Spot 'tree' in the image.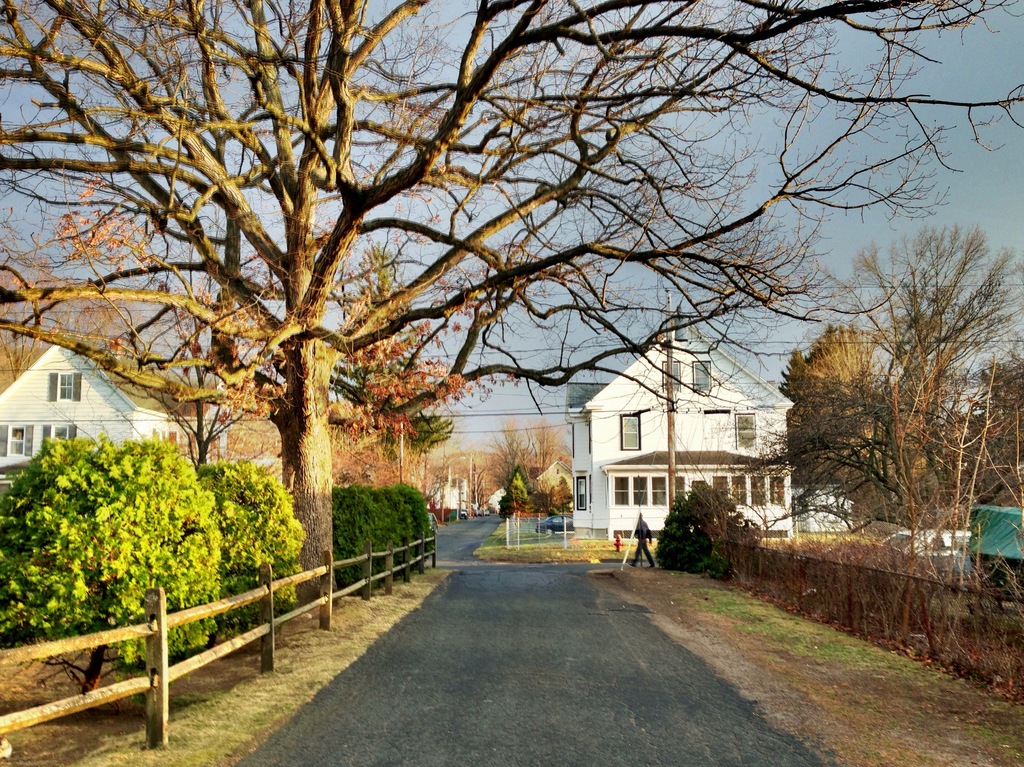
'tree' found at {"left": 333, "top": 236, "right": 454, "bottom": 488}.
